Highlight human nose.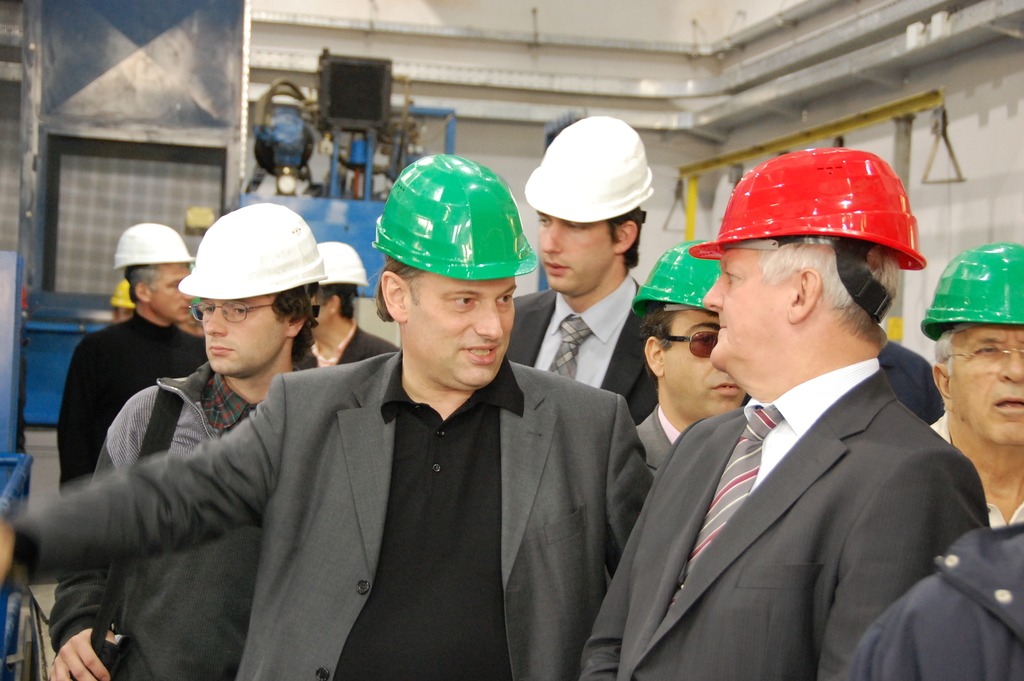
Highlighted region: [left=472, top=301, right=504, bottom=342].
